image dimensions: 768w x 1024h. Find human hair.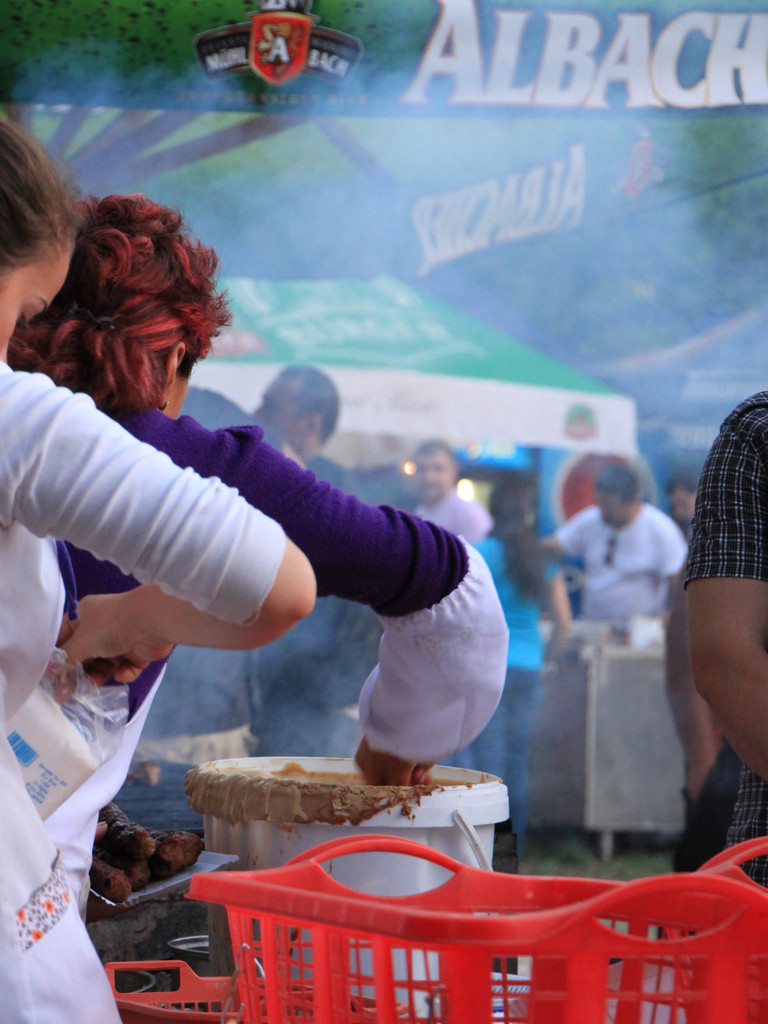
0/111/90/293.
